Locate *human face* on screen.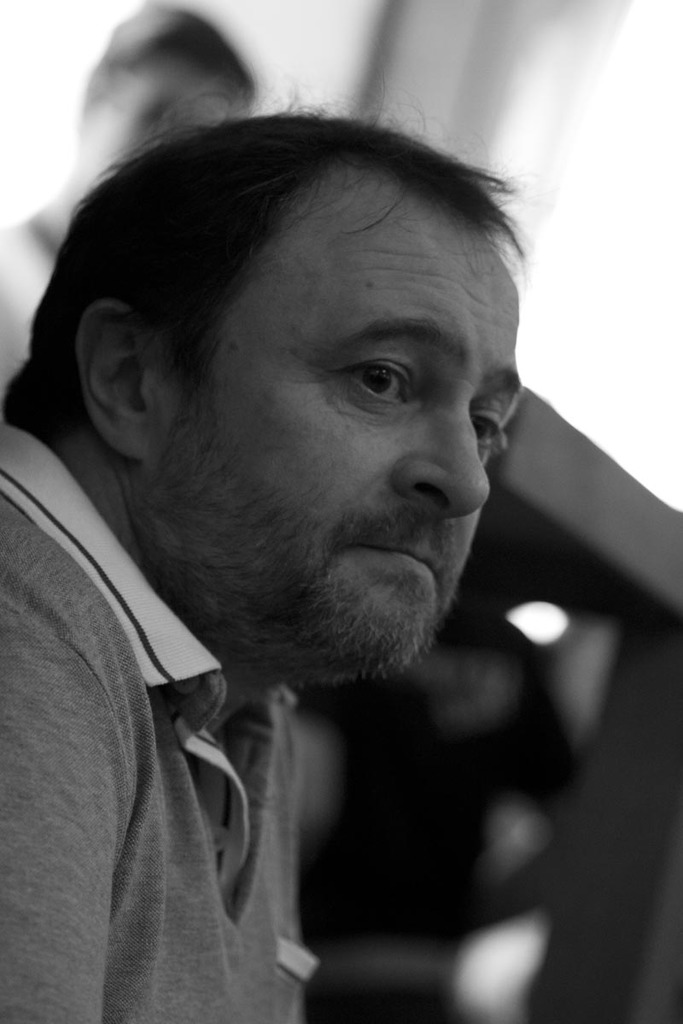
On screen at left=166, top=159, right=535, bottom=677.
